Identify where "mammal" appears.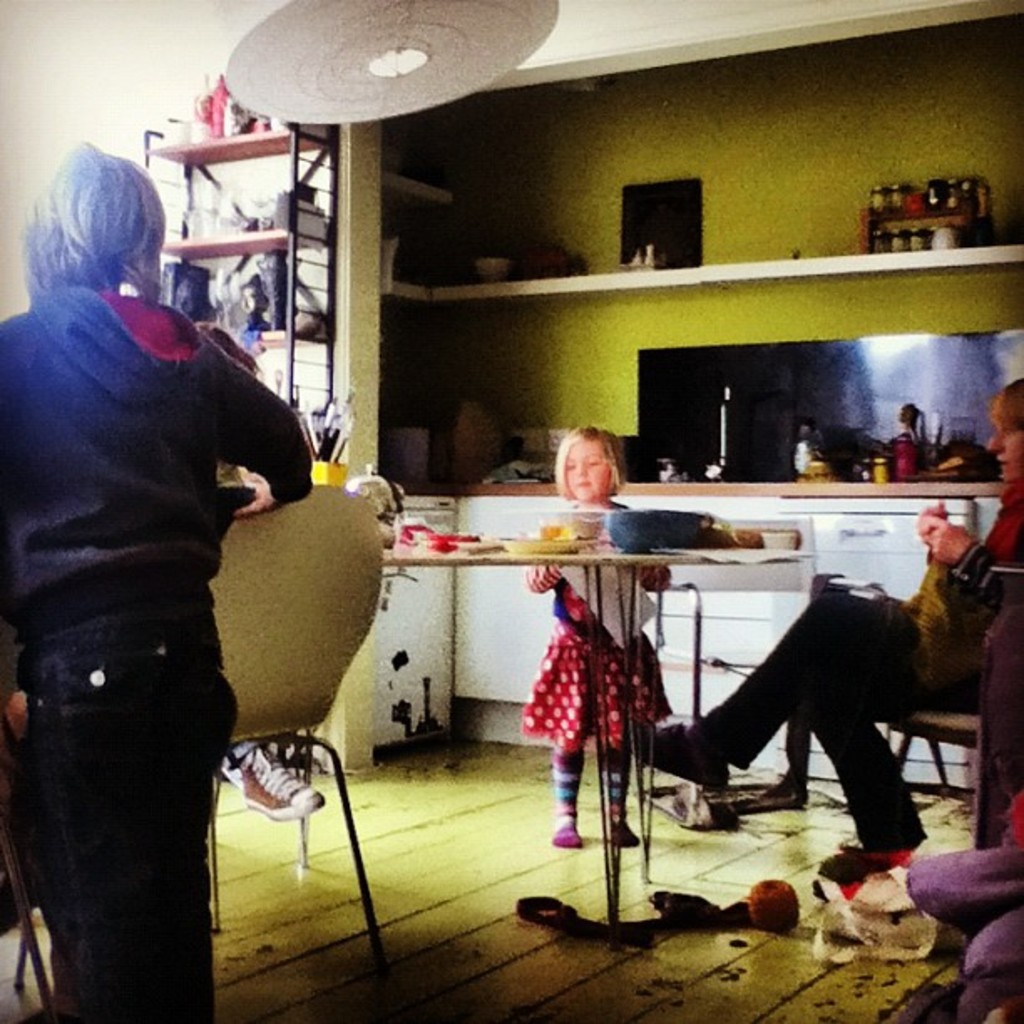
Appears at crop(515, 425, 671, 845).
